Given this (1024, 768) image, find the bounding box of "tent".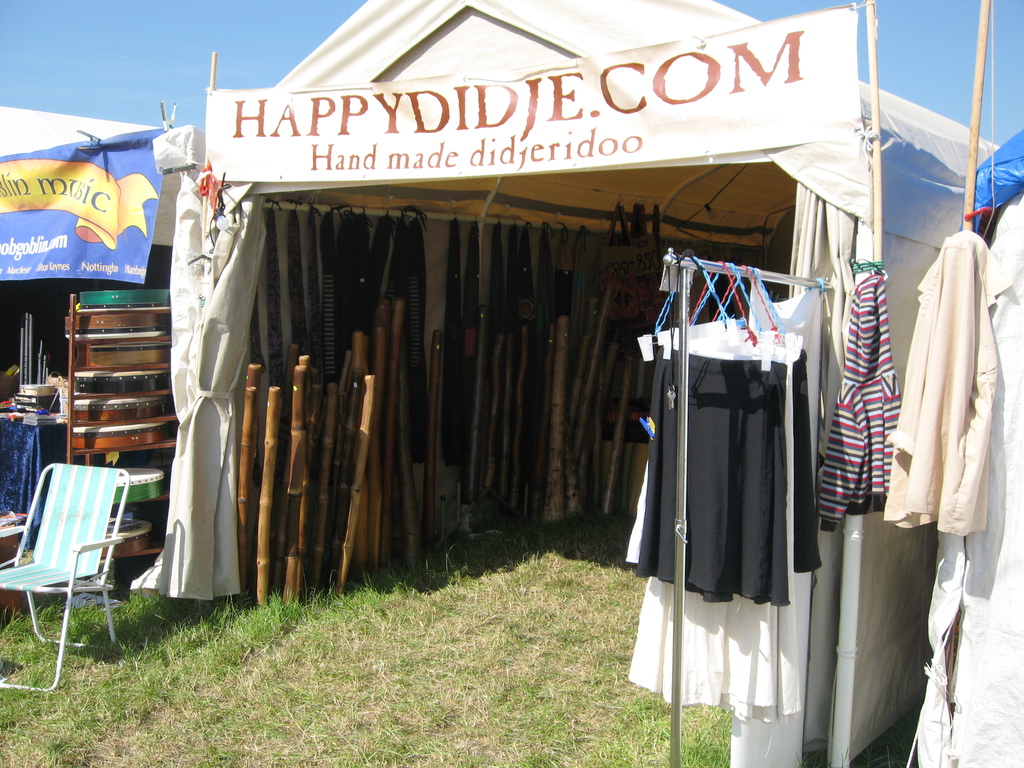
region(883, 148, 1023, 516).
